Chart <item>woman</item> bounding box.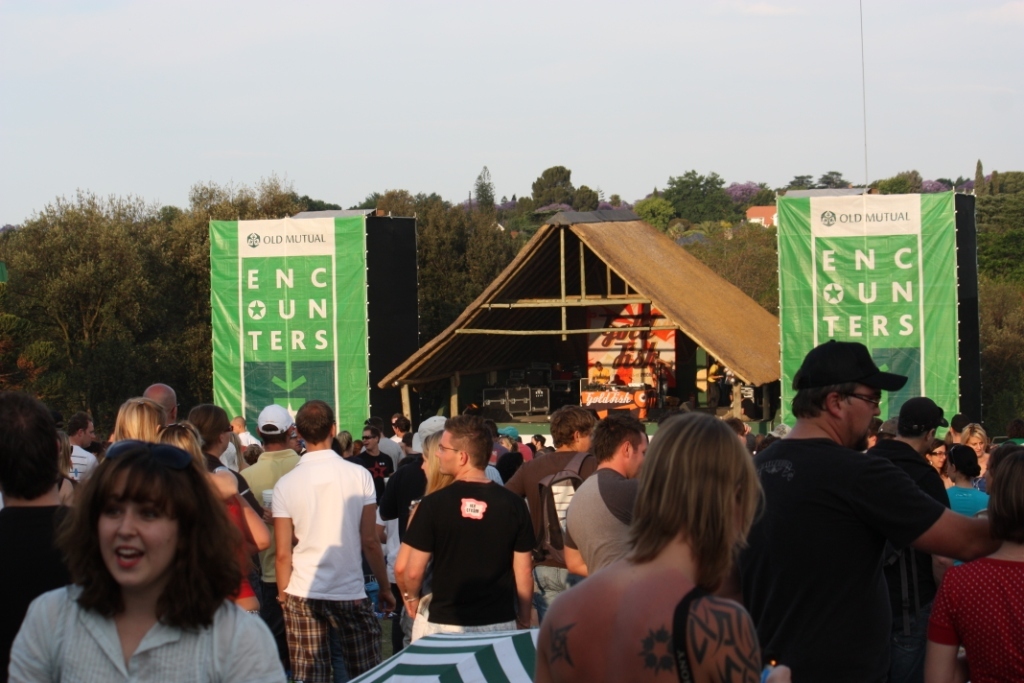
Charted: select_region(113, 392, 166, 448).
